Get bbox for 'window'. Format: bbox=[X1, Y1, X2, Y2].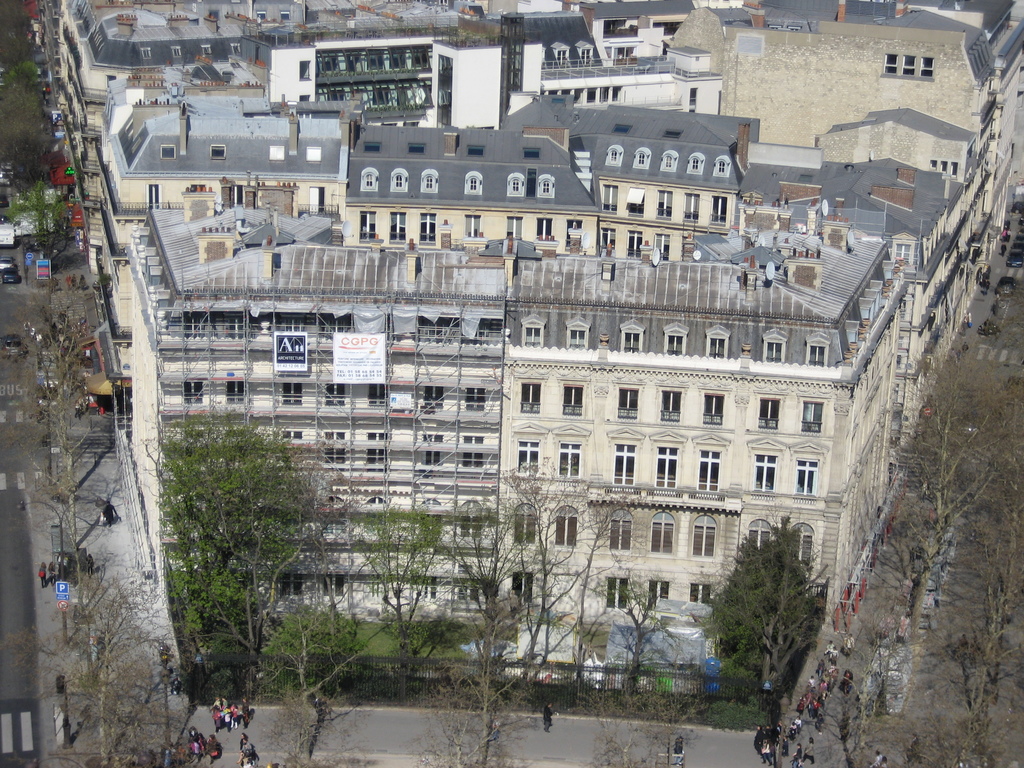
bbox=[180, 381, 204, 404].
